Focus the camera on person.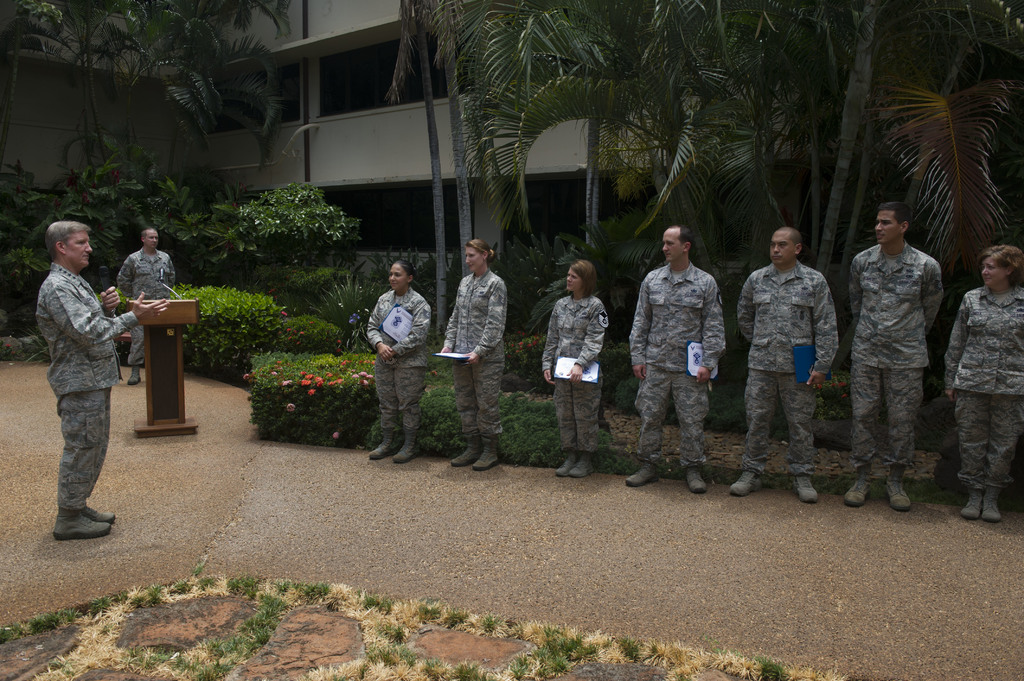
Focus region: Rect(114, 218, 179, 384).
